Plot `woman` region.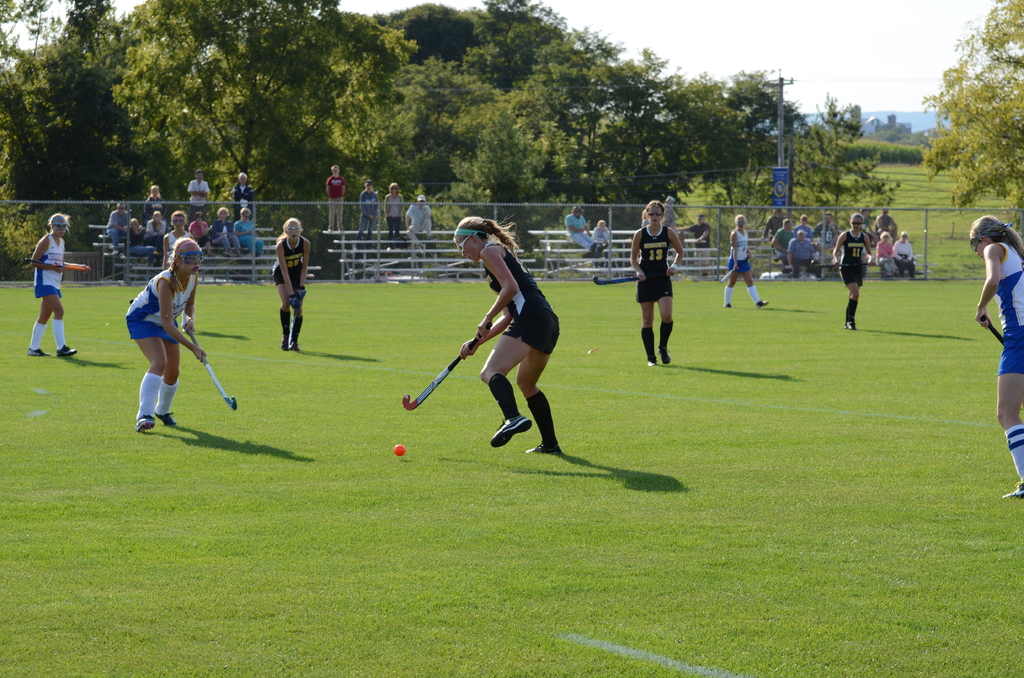
Plotted at box(874, 229, 895, 275).
